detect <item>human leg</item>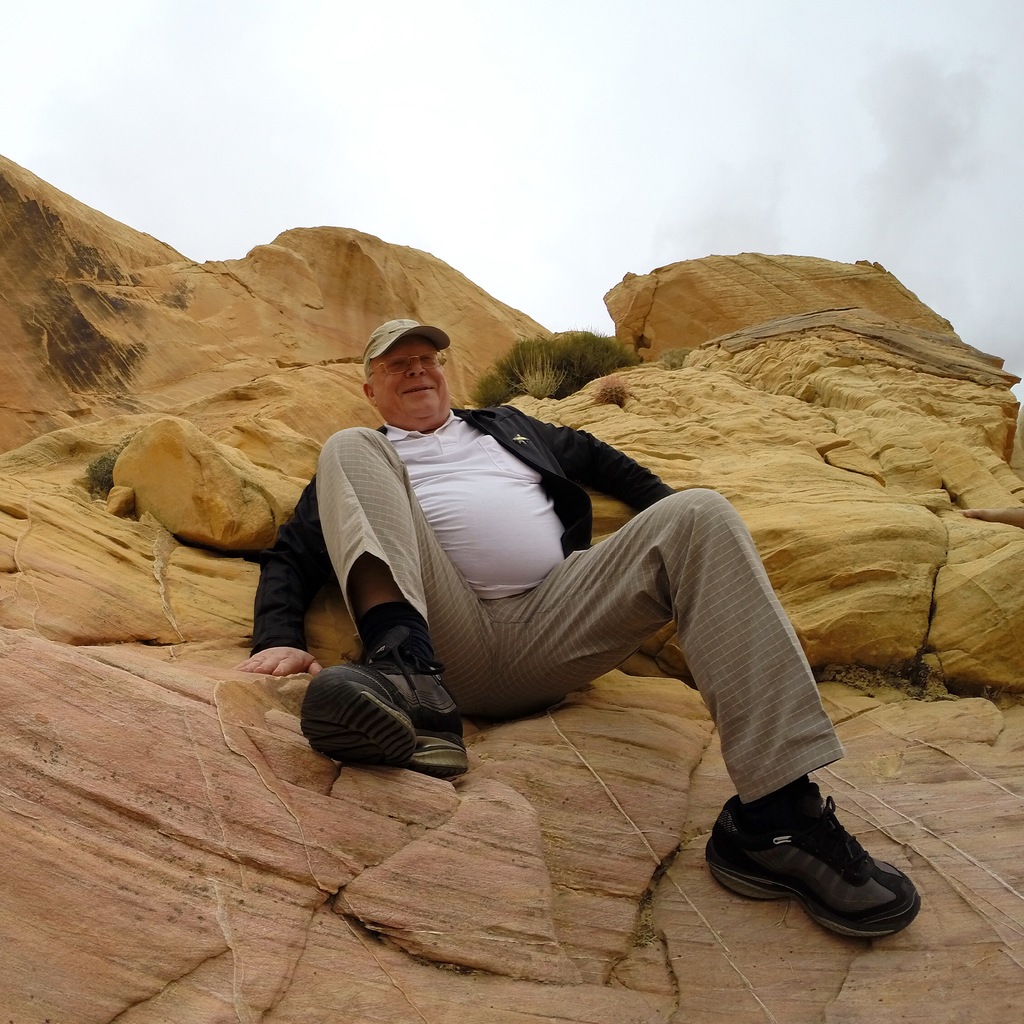
<box>306,426,487,770</box>
